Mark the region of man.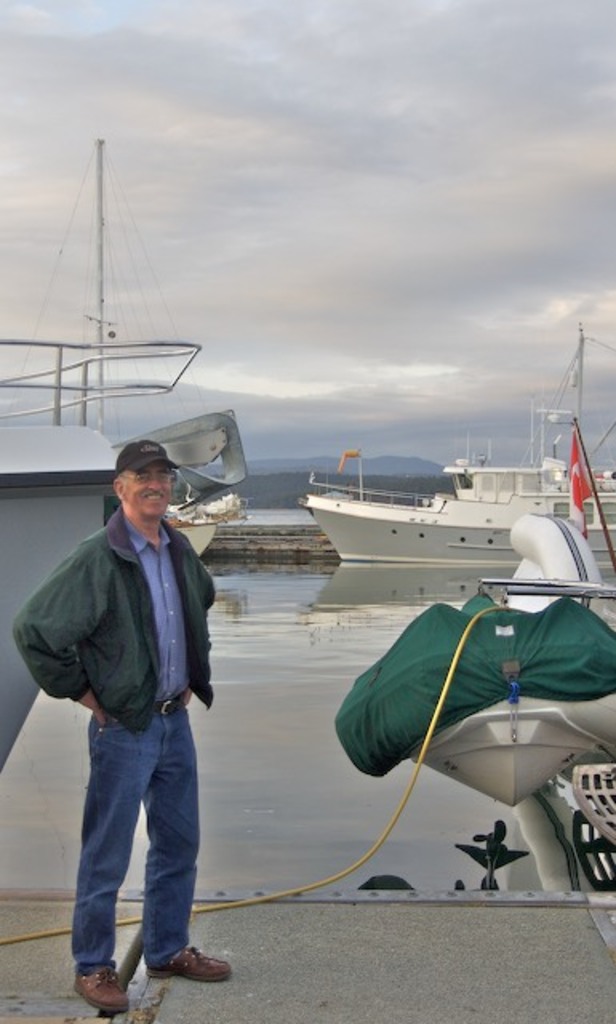
Region: left=26, top=438, right=235, bottom=1014.
